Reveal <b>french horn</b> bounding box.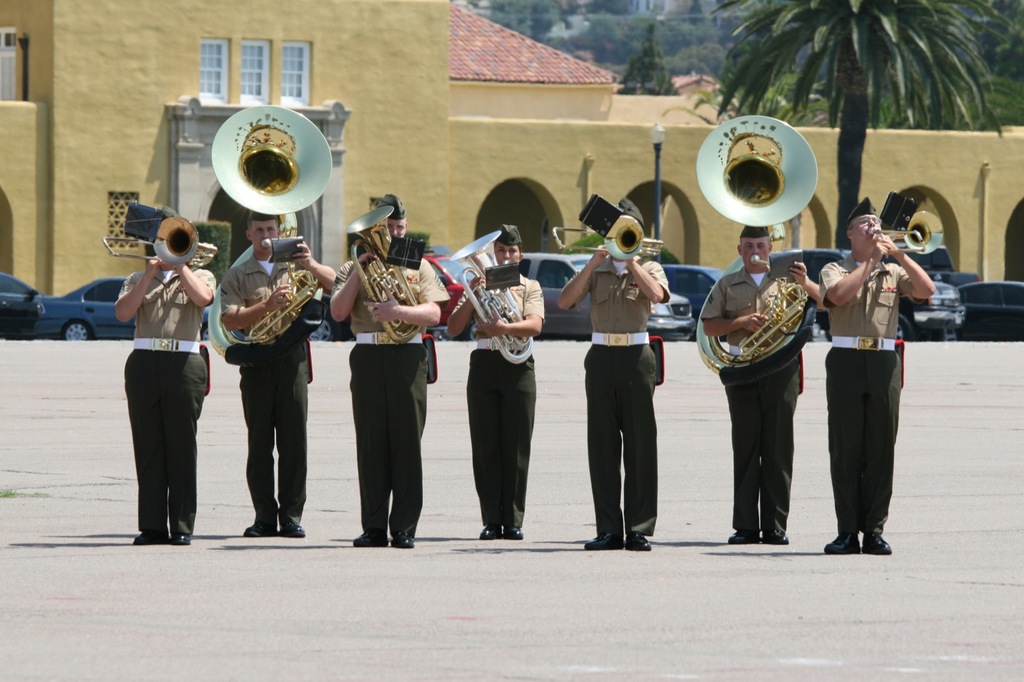
Revealed: BBox(444, 230, 544, 365).
